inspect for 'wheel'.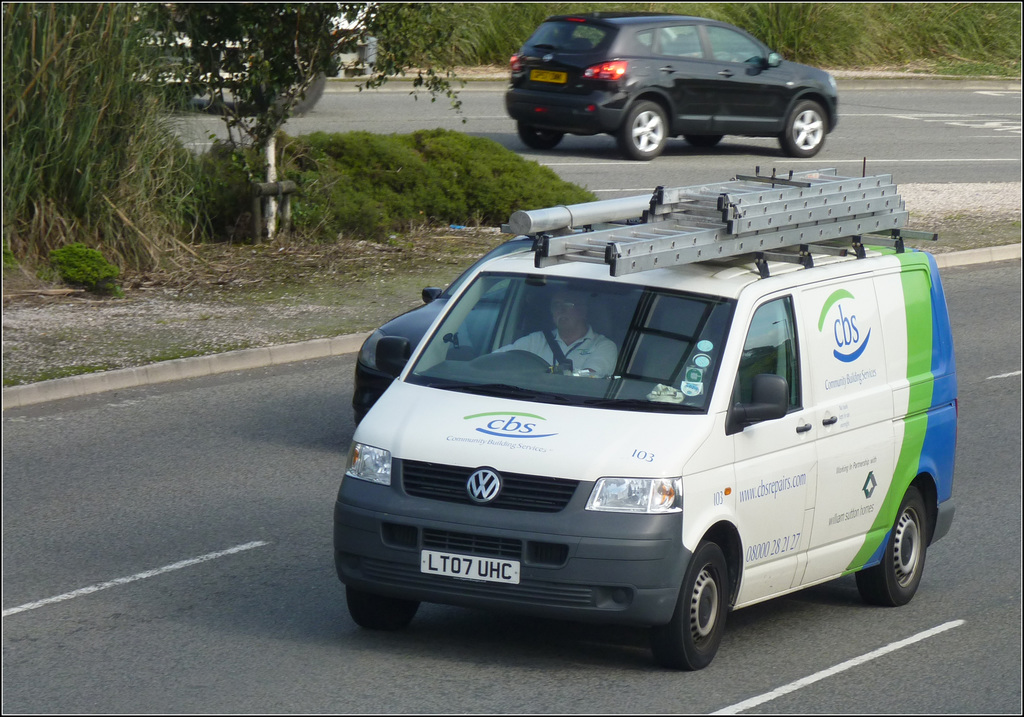
Inspection: [left=253, top=63, right=323, bottom=116].
